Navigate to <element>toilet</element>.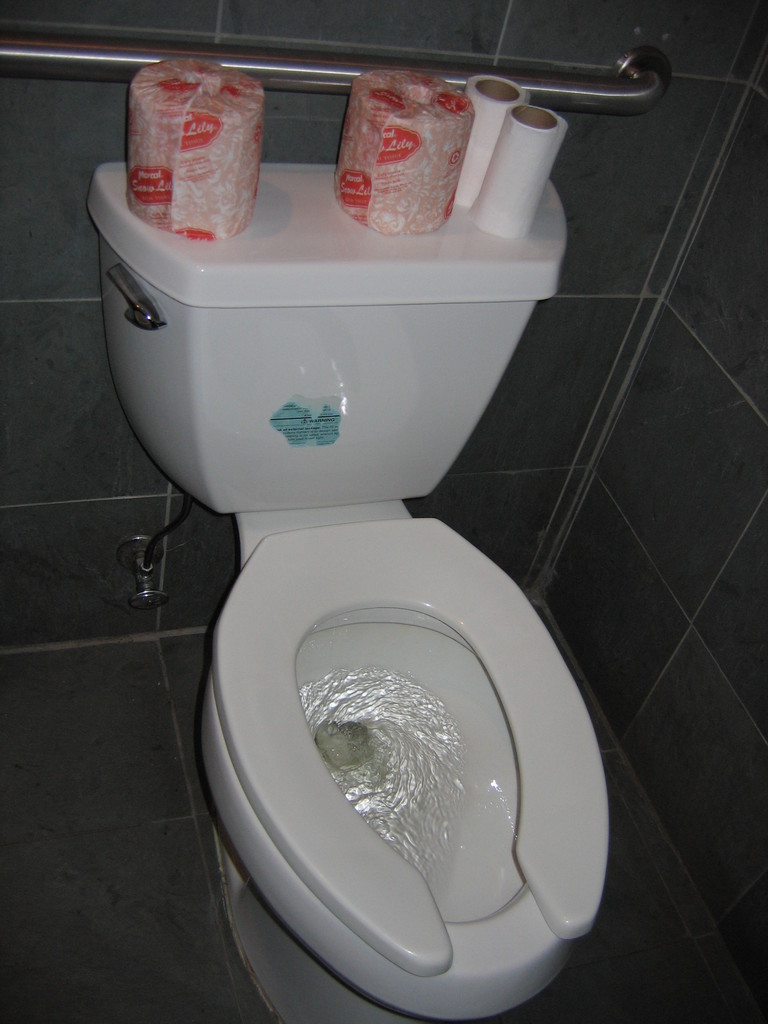
Navigation target: [left=207, top=508, right=650, bottom=1023].
